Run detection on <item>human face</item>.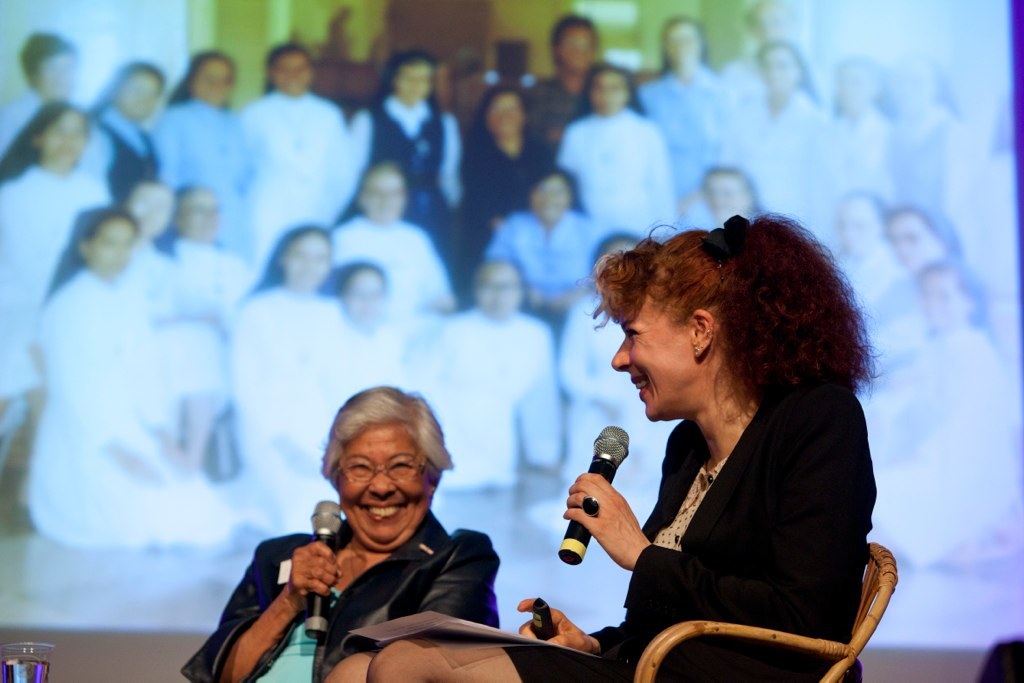
Result: select_region(43, 115, 90, 173).
